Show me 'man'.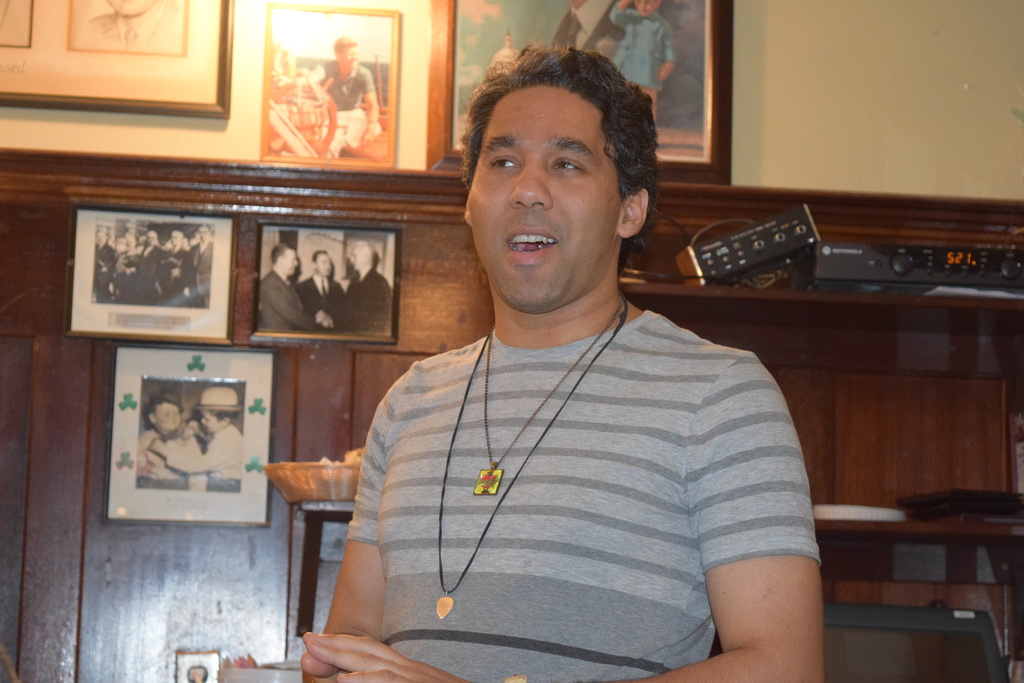
'man' is here: detection(294, 247, 348, 328).
